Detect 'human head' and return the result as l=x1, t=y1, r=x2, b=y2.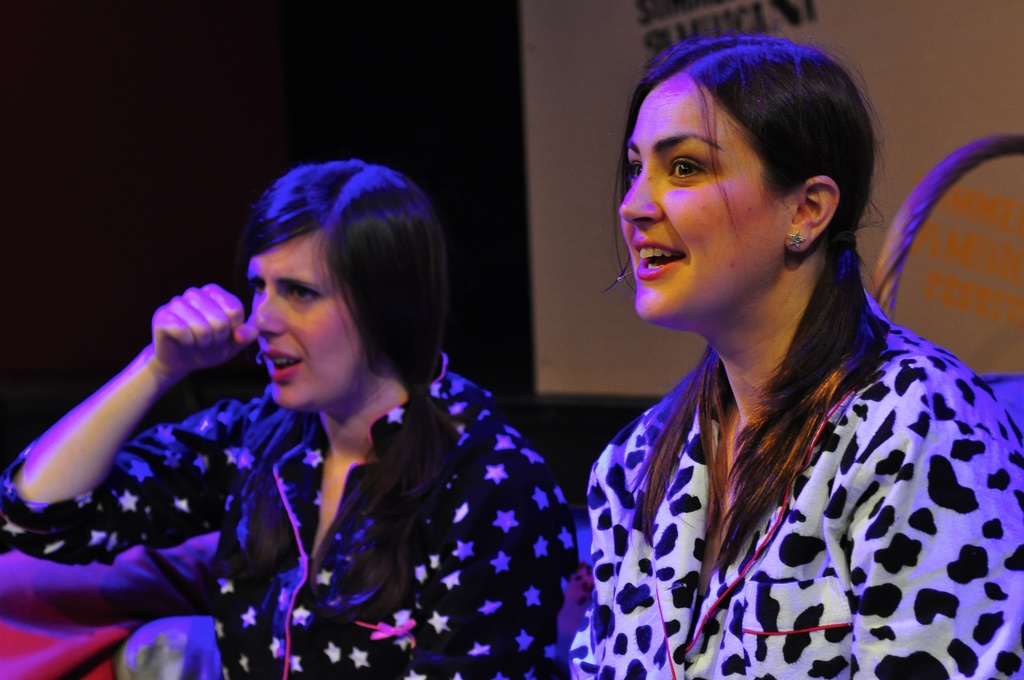
l=245, t=154, r=452, b=421.
